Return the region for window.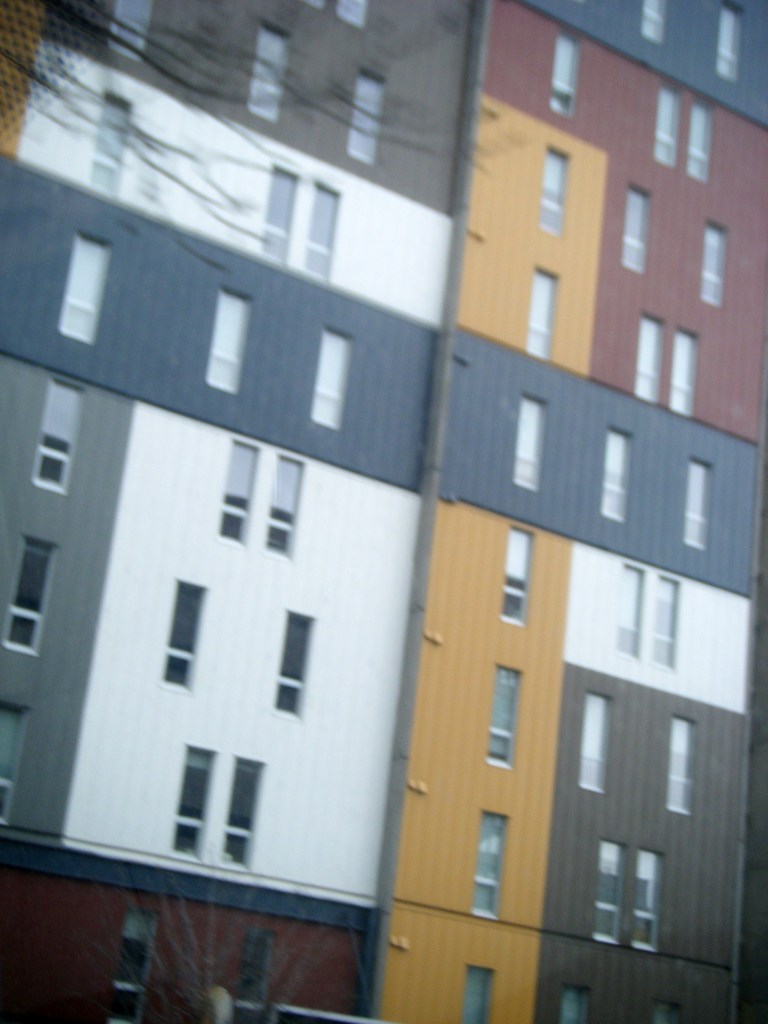
box=[666, 720, 703, 817].
